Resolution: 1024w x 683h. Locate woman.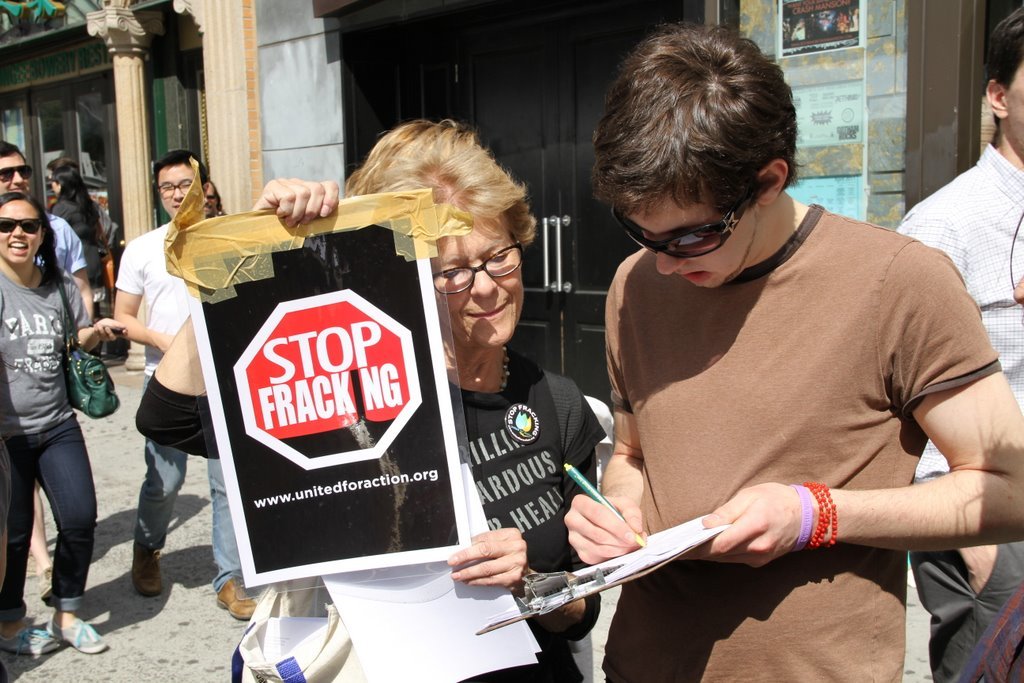
Rect(46, 169, 110, 360).
